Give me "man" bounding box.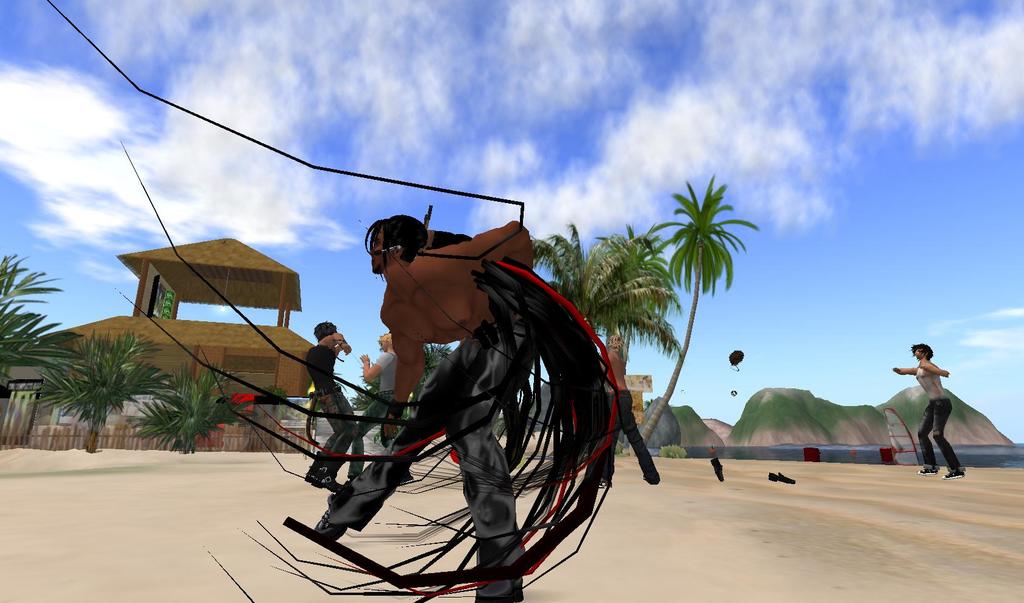
x1=312, y1=194, x2=588, y2=568.
